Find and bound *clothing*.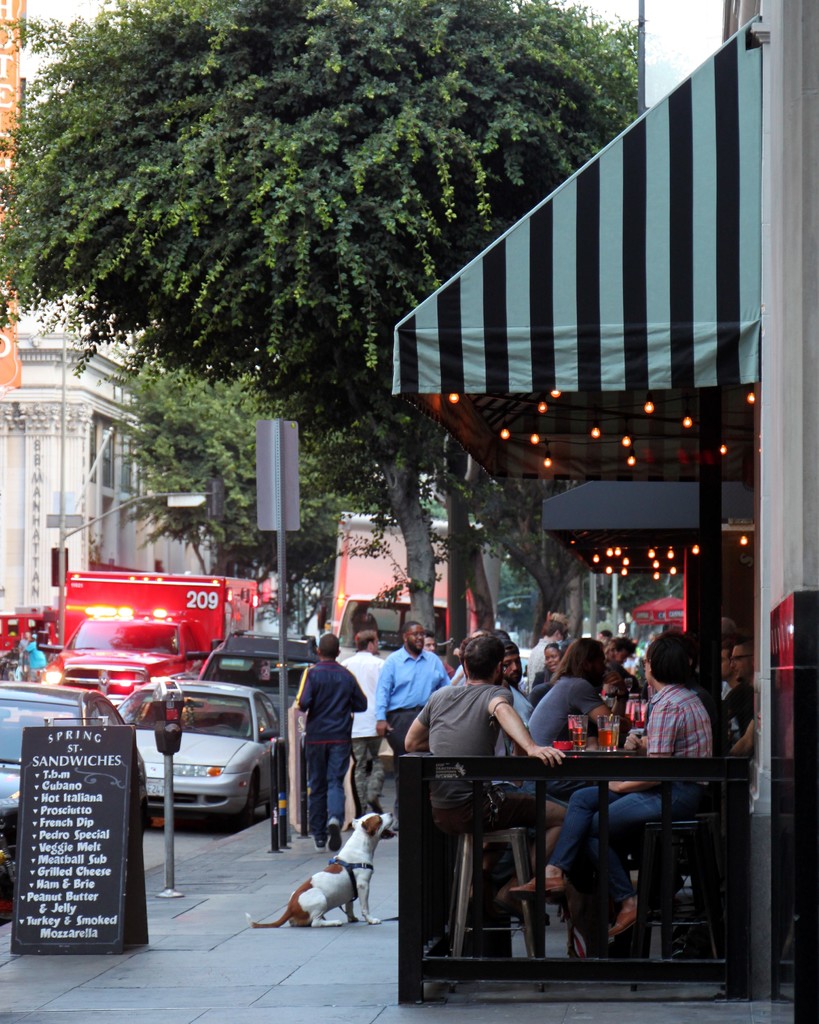
Bound: locate(525, 676, 605, 808).
